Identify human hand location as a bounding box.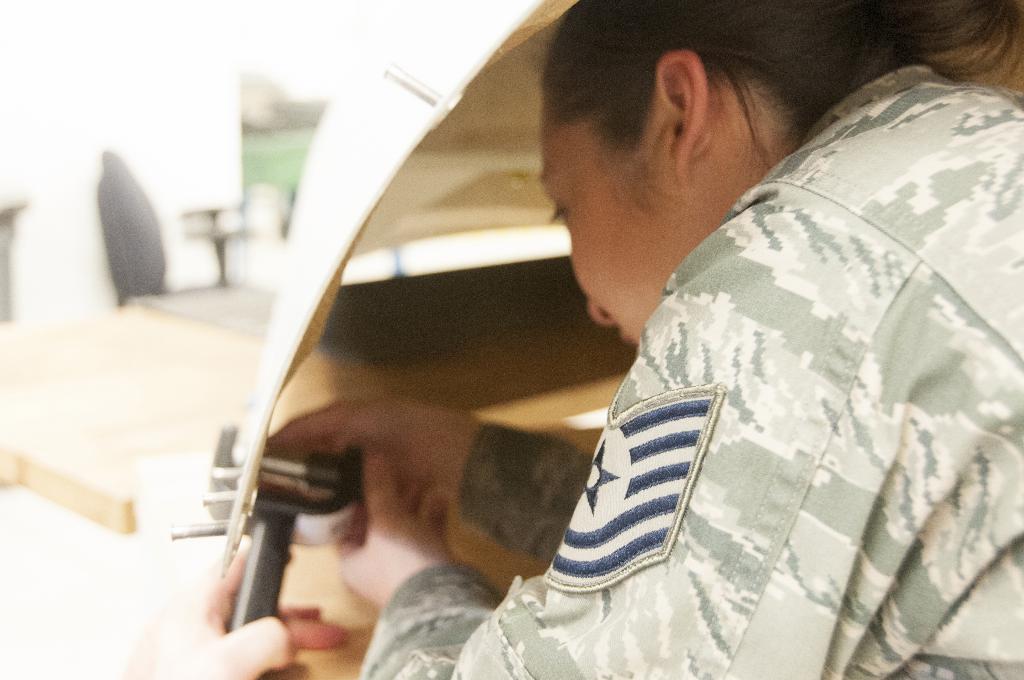
[328,445,452,590].
